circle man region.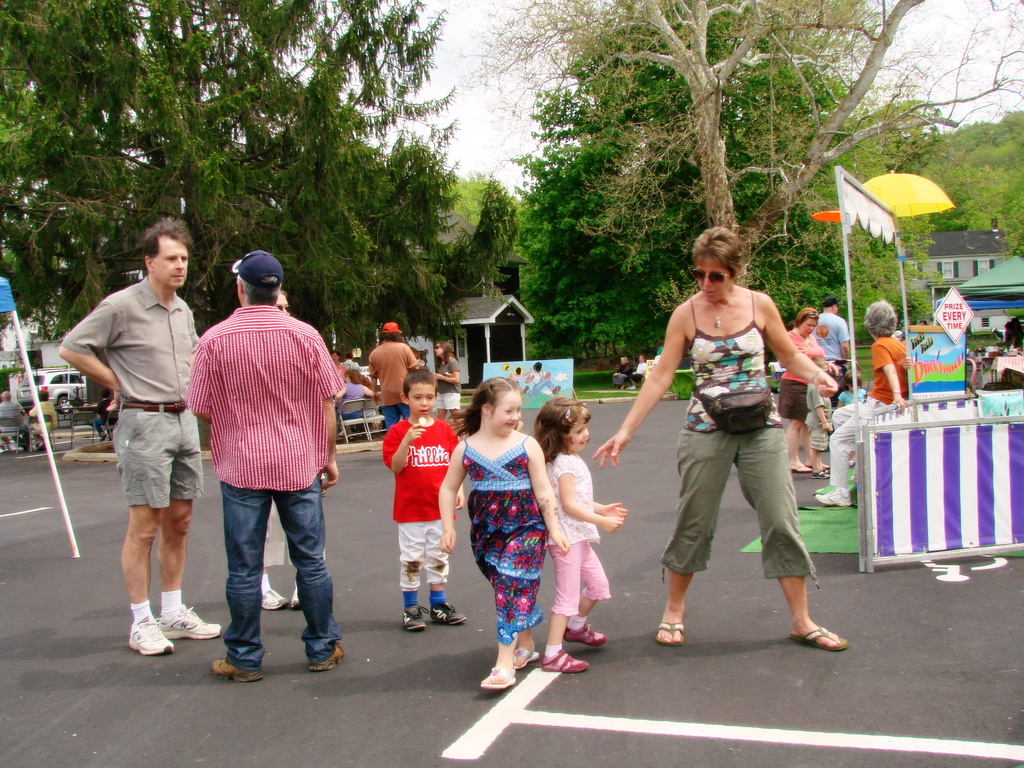
Region: box=[823, 298, 852, 368].
